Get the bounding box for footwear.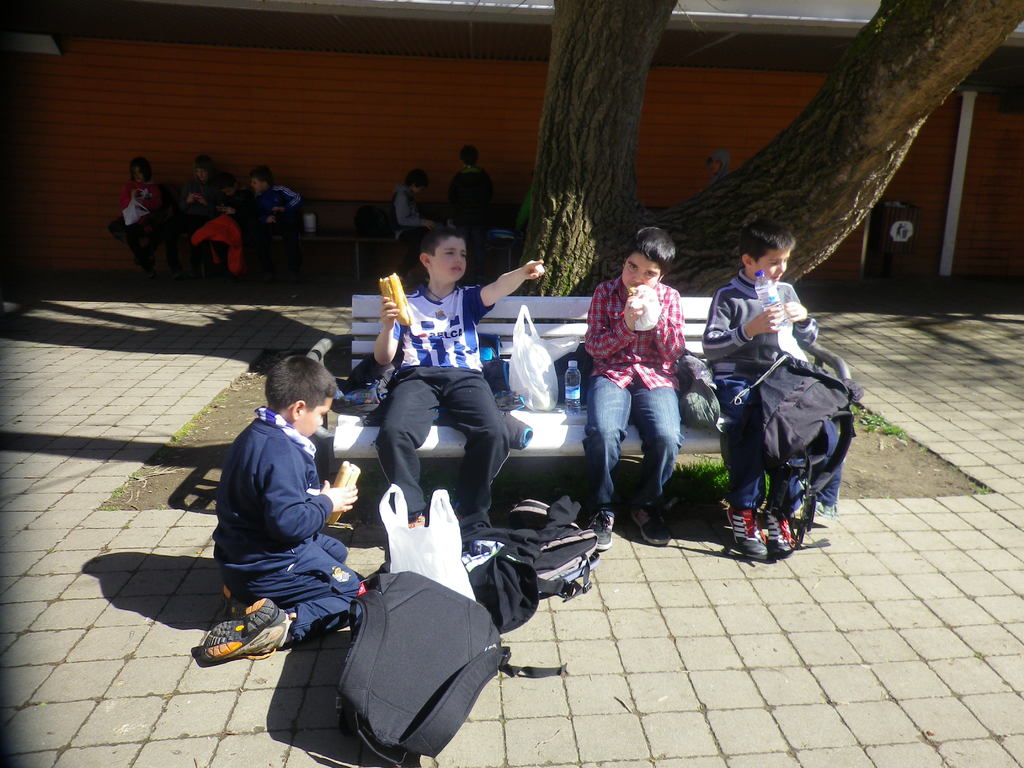
x1=223, y1=584, x2=249, y2=617.
